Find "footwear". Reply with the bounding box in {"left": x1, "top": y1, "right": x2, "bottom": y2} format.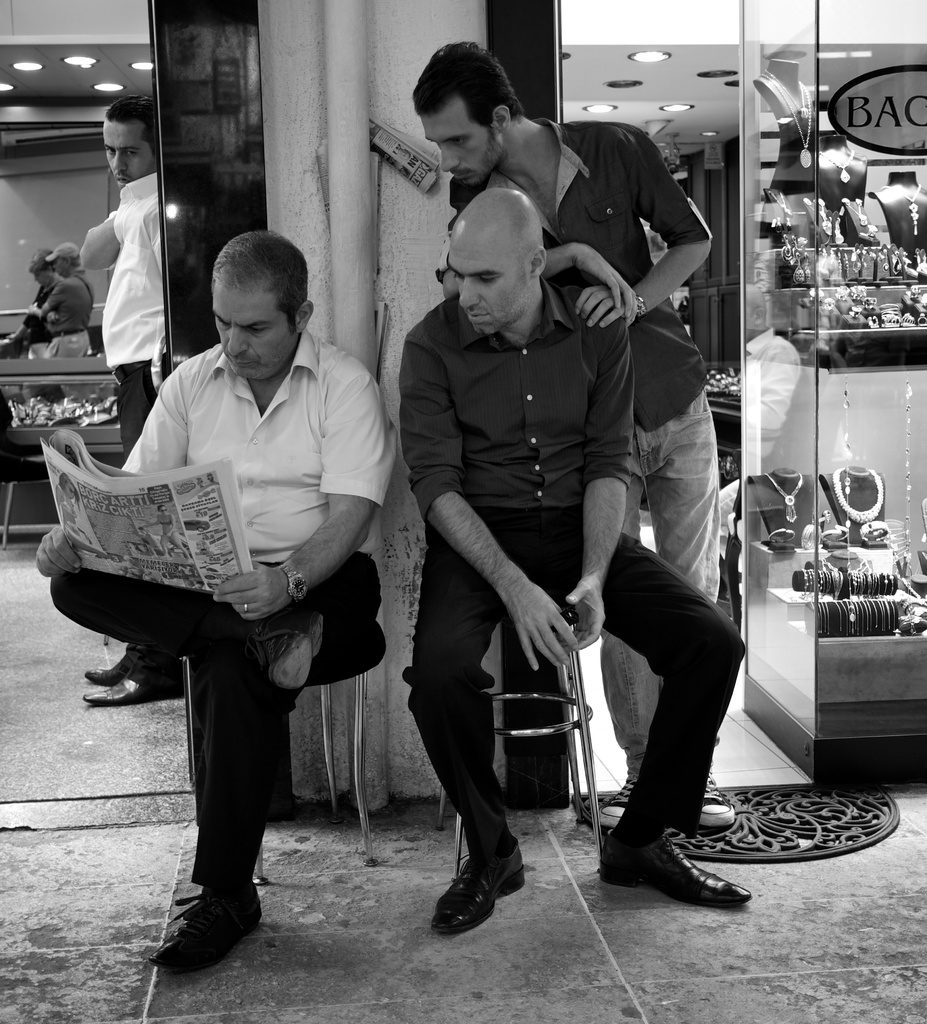
{"left": 692, "top": 760, "right": 741, "bottom": 820}.
